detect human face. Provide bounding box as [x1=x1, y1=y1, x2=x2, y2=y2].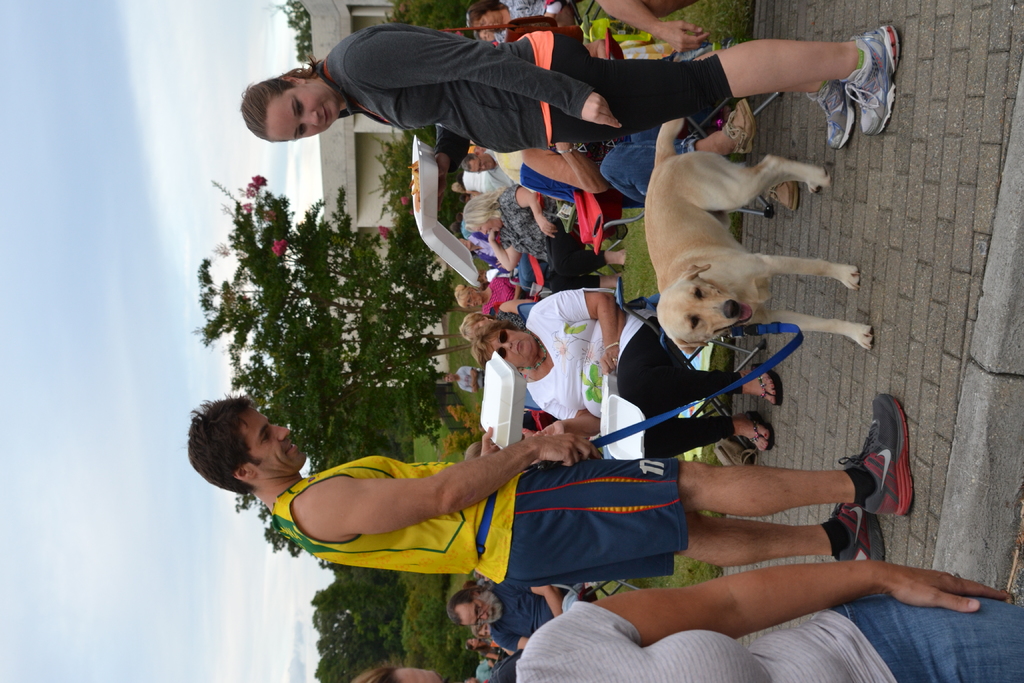
[x1=468, y1=9, x2=503, y2=29].
